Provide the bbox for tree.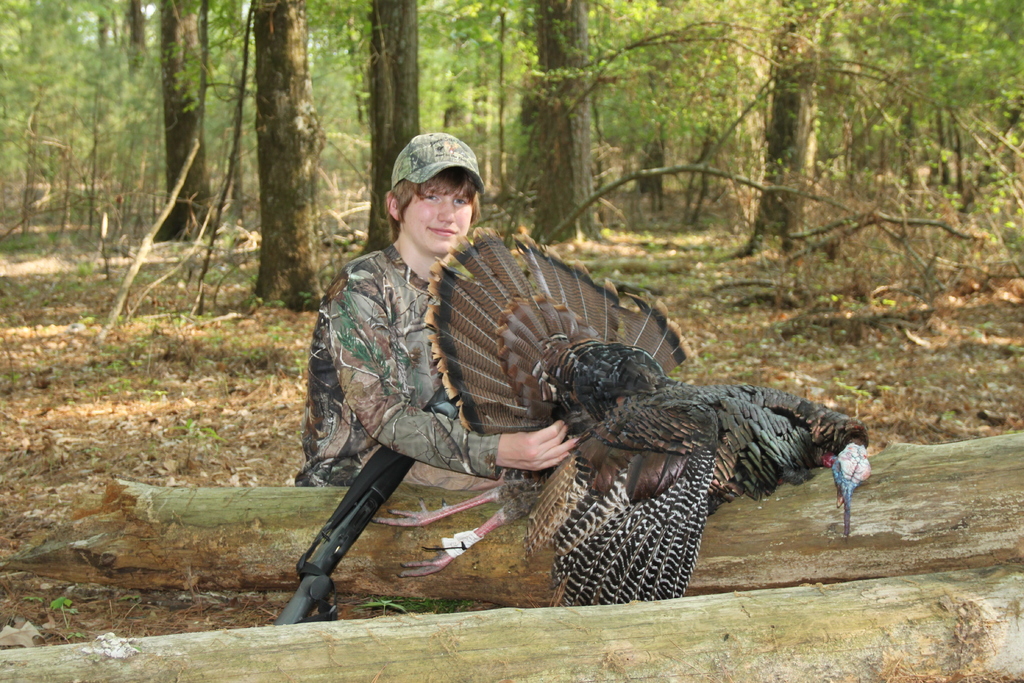
(125,0,148,130).
